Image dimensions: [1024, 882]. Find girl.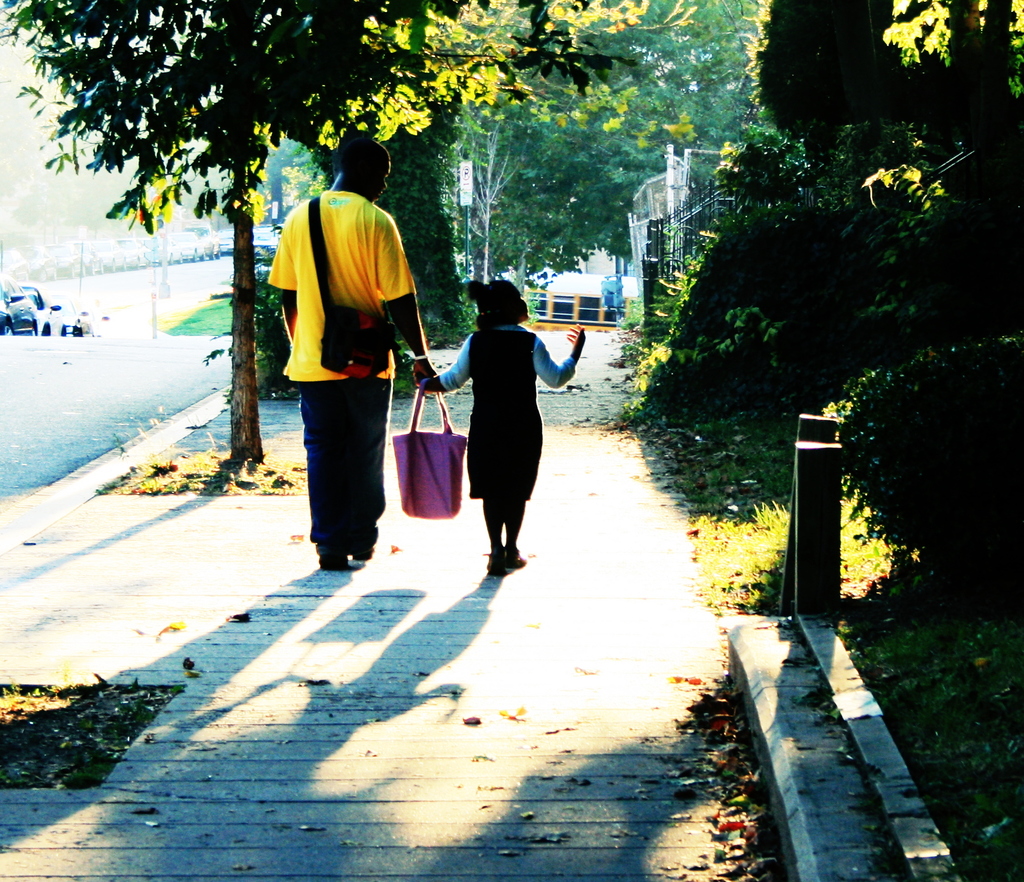
crop(412, 278, 587, 573).
